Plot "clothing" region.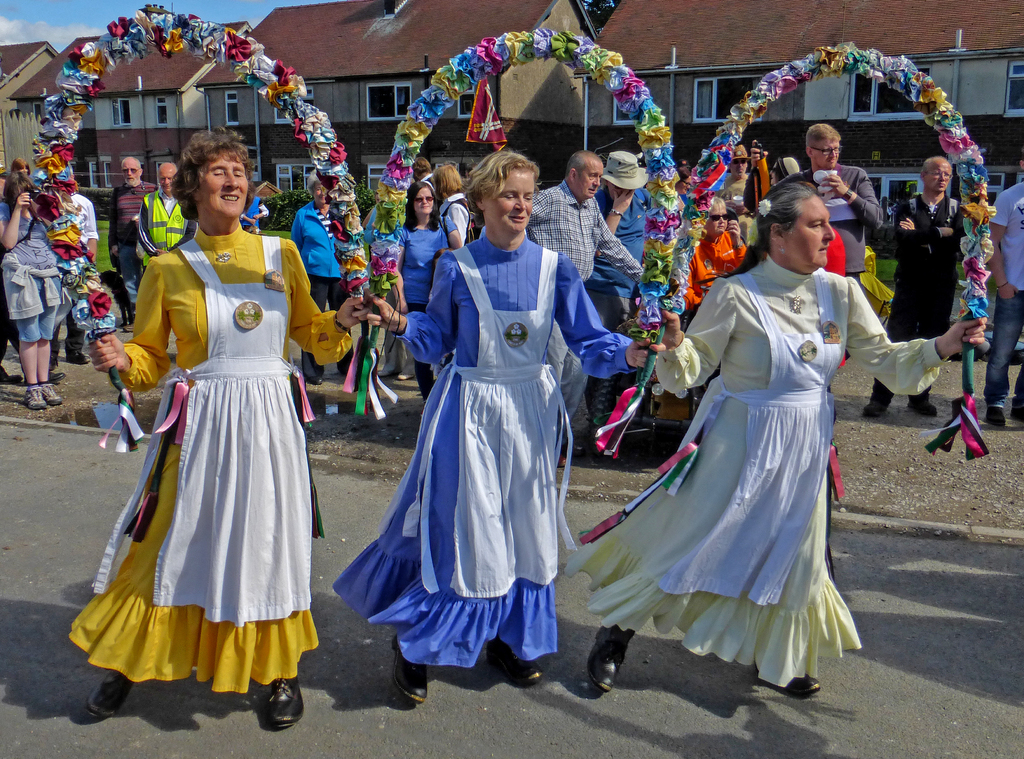
Plotted at 588,186,647,434.
